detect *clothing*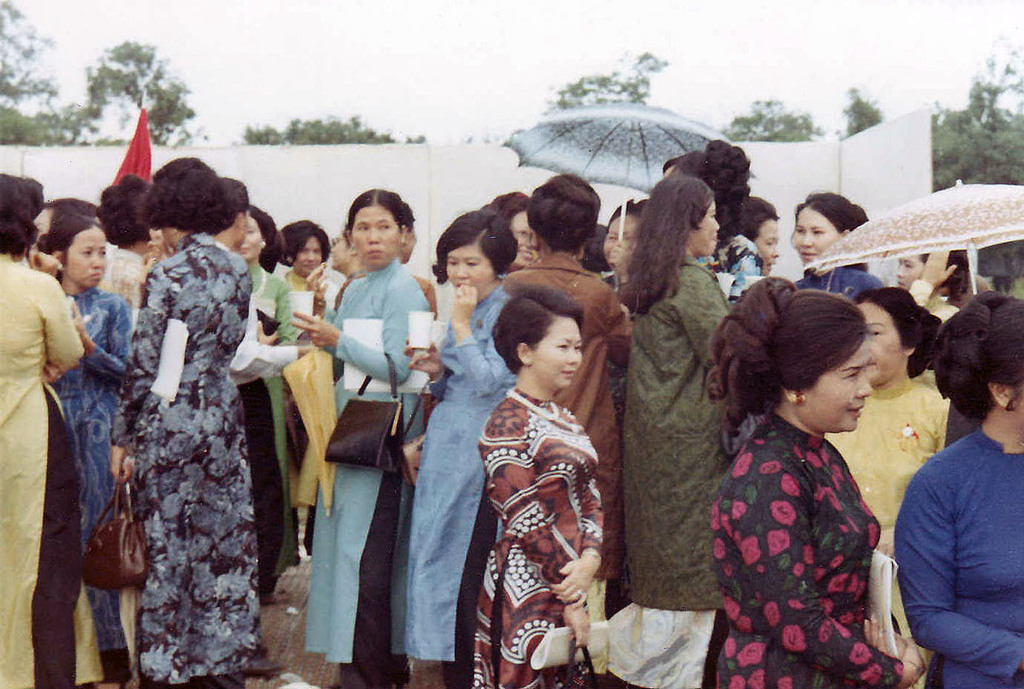
540, 268, 622, 559
